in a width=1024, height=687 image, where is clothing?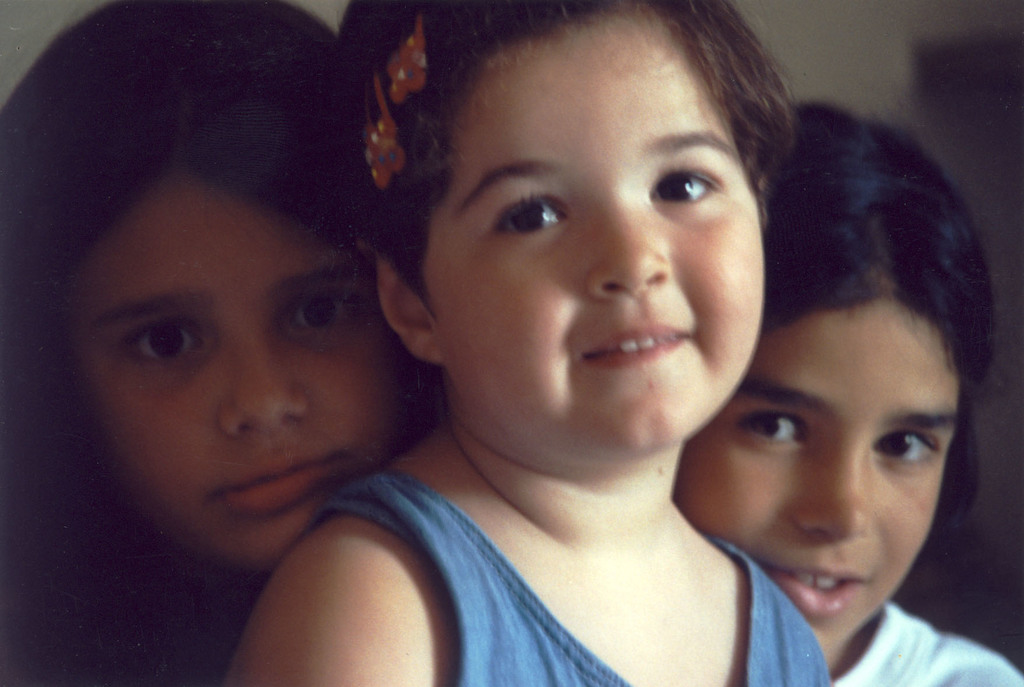
crop(828, 597, 1018, 686).
